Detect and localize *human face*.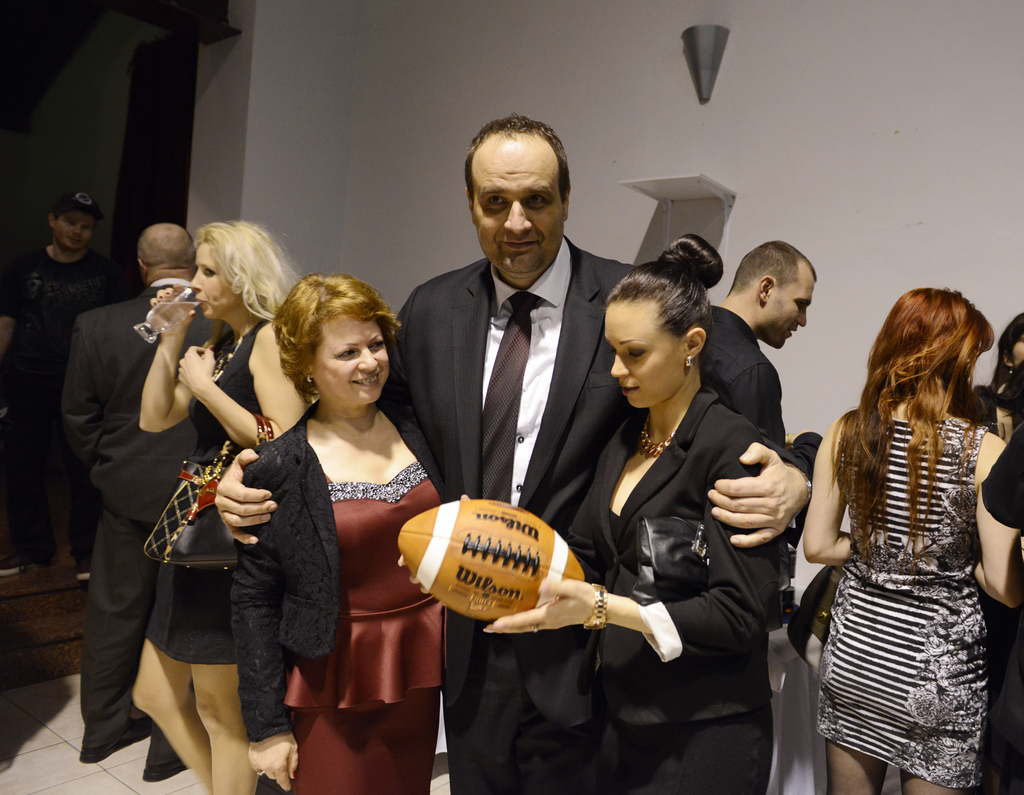
Localized at 472,152,566,282.
